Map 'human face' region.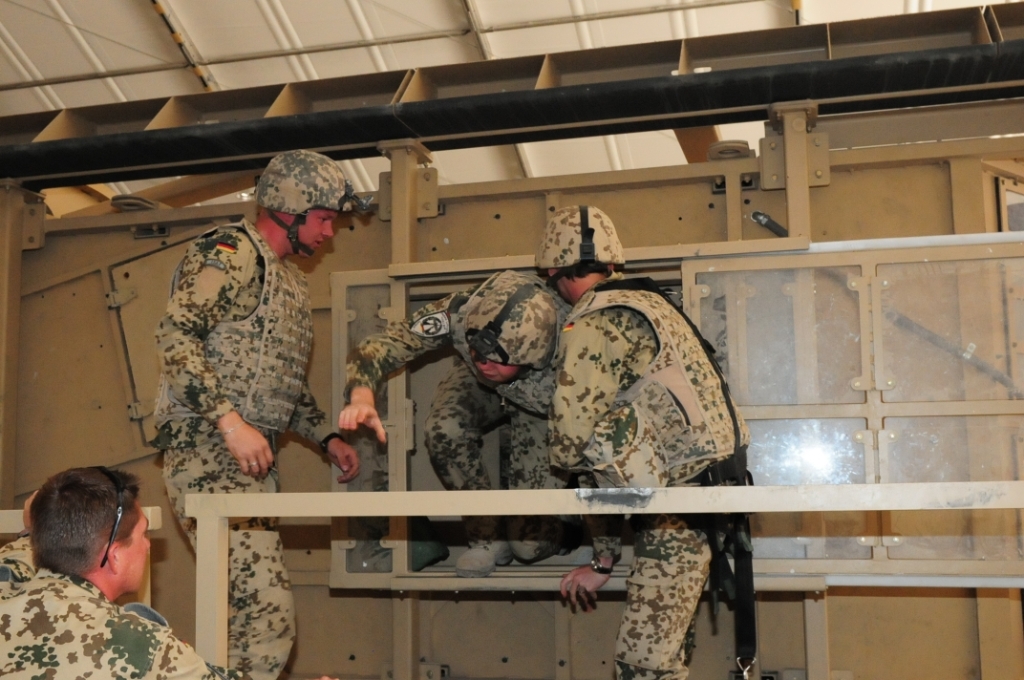
Mapped to left=120, top=508, right=152, bottom=590.
